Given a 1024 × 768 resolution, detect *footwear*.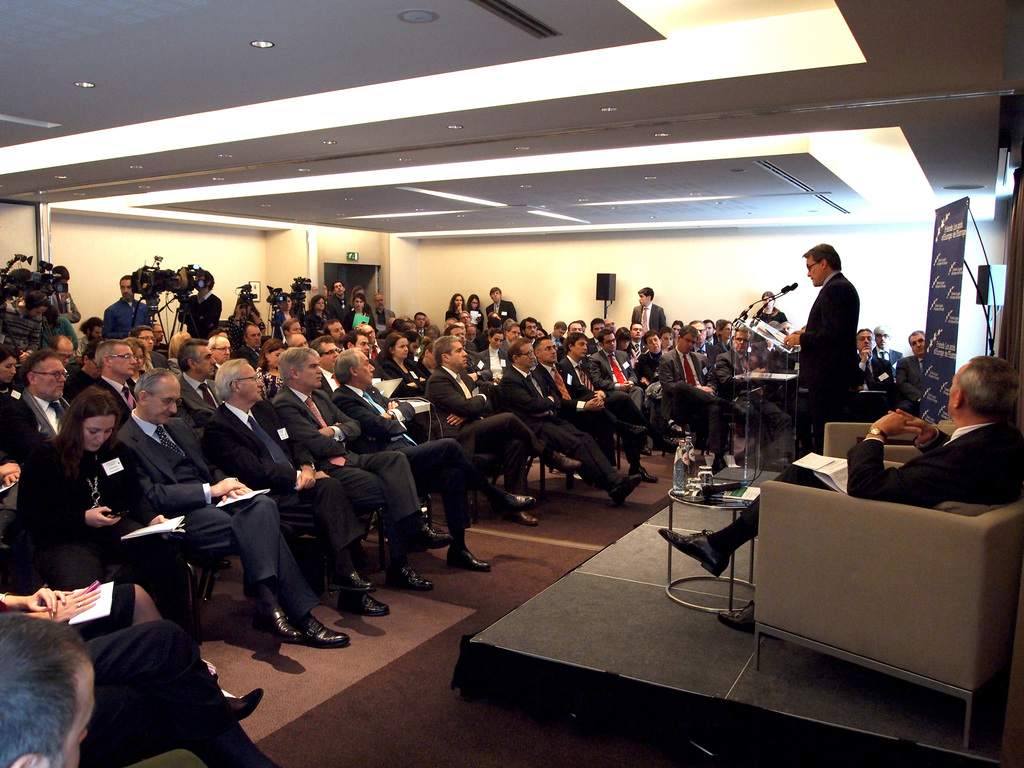
714:460:724:472.
